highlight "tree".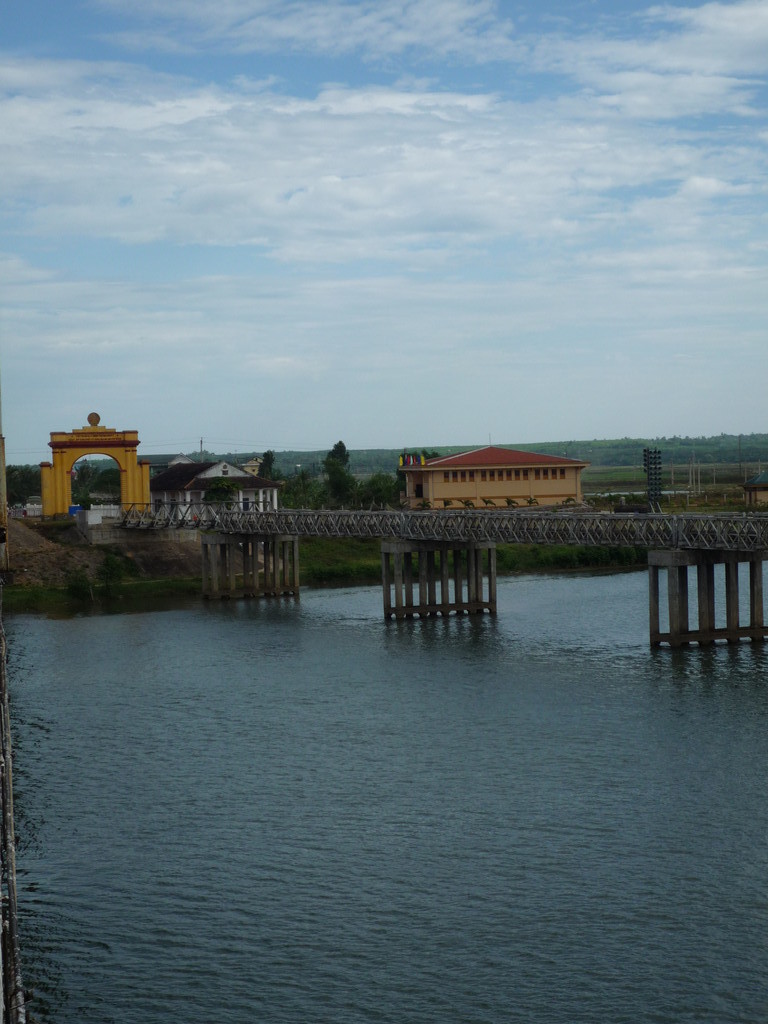
Highlighted region: <region>635, 440, 665, 511</region>.
